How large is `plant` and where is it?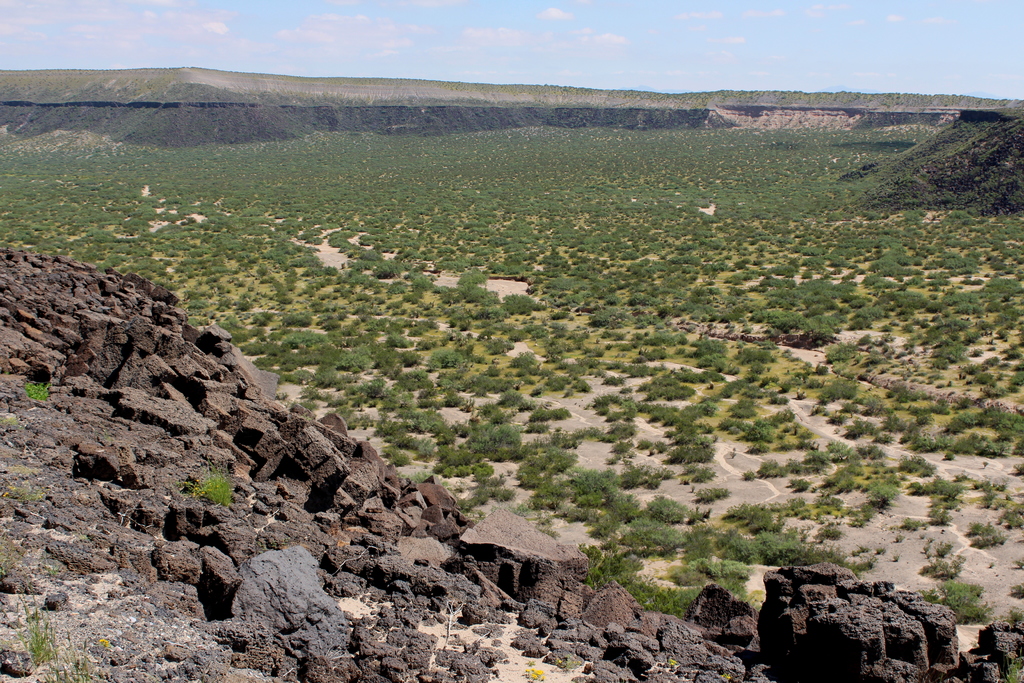
Bounding box: crop(939, 576, 1012, 618).
